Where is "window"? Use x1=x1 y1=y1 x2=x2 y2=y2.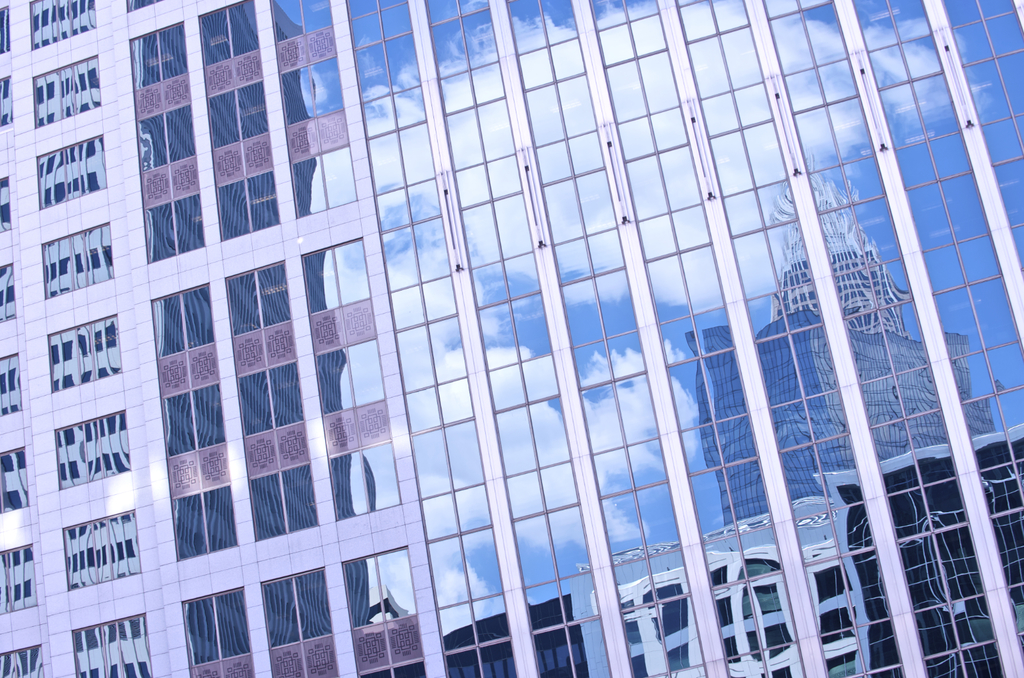
x1=196 y1=0 x2=260 y2=67.
